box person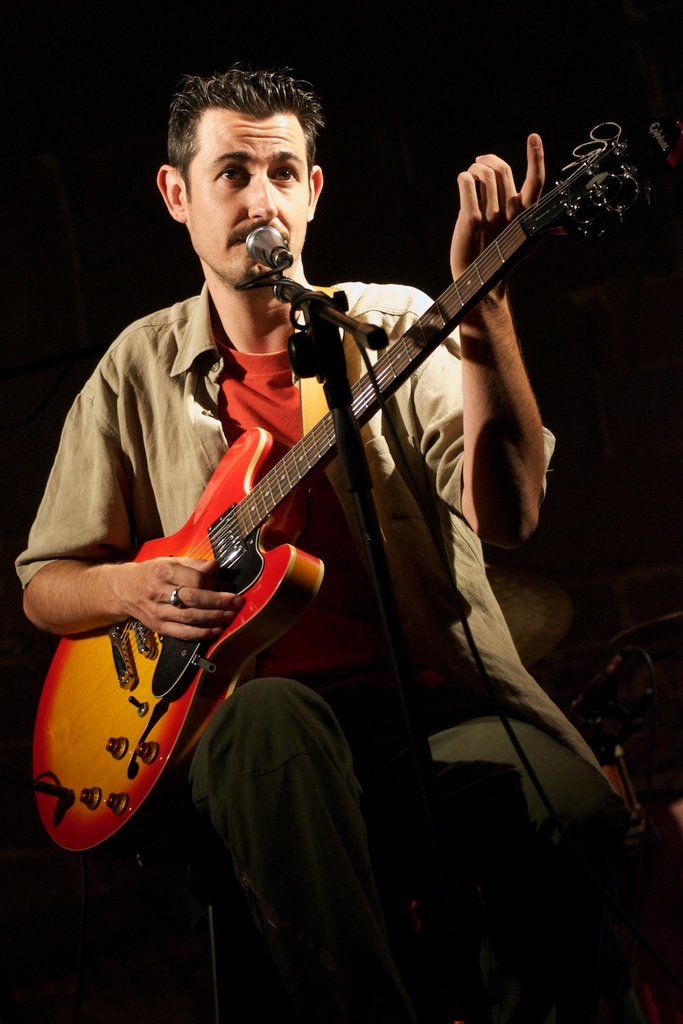
<region>11, 65, 636, 1023</region>
